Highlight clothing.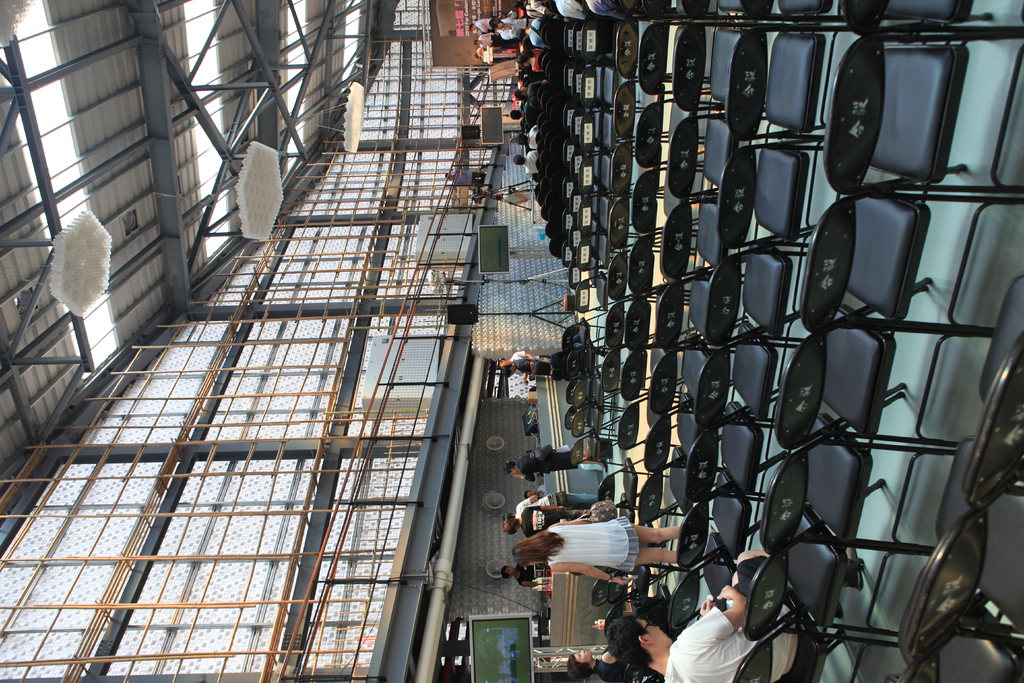
Highlighted region: (left=515, top=497, right=600, bottom=520).
